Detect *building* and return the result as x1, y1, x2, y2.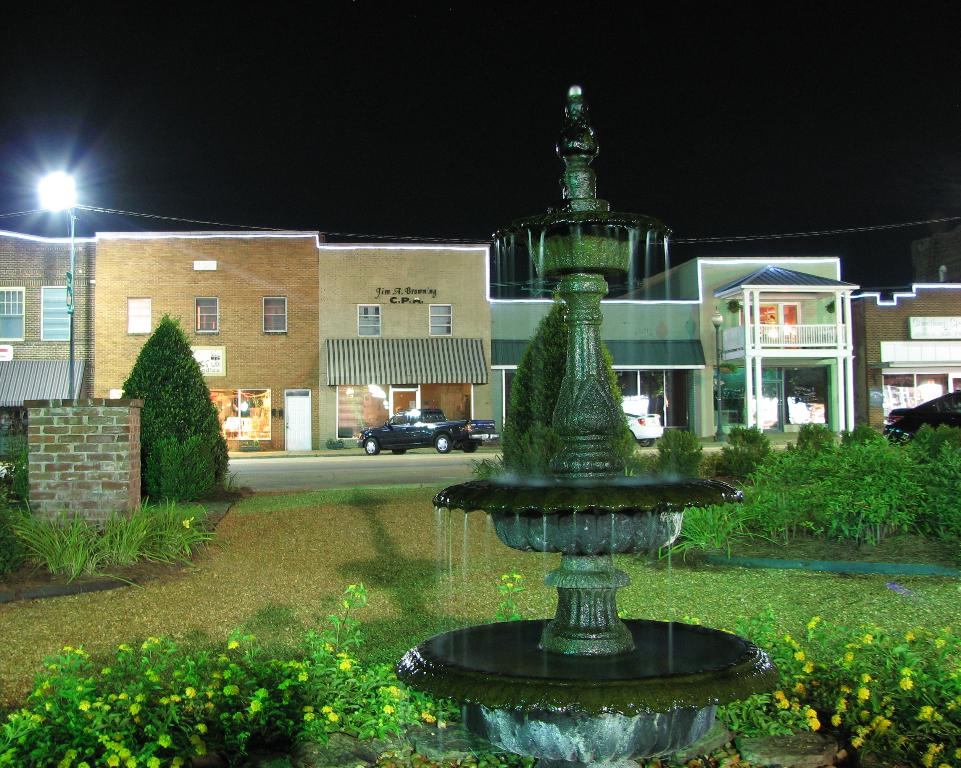
493, 223, 867, 474.
